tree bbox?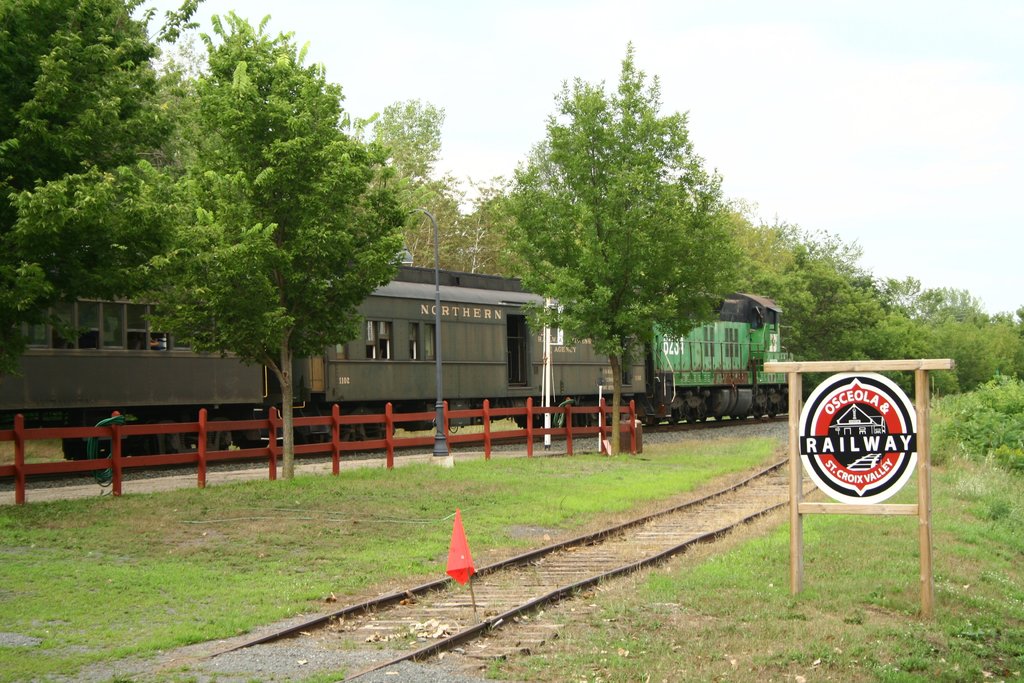
bbox=[122, 0, 399, 477]
